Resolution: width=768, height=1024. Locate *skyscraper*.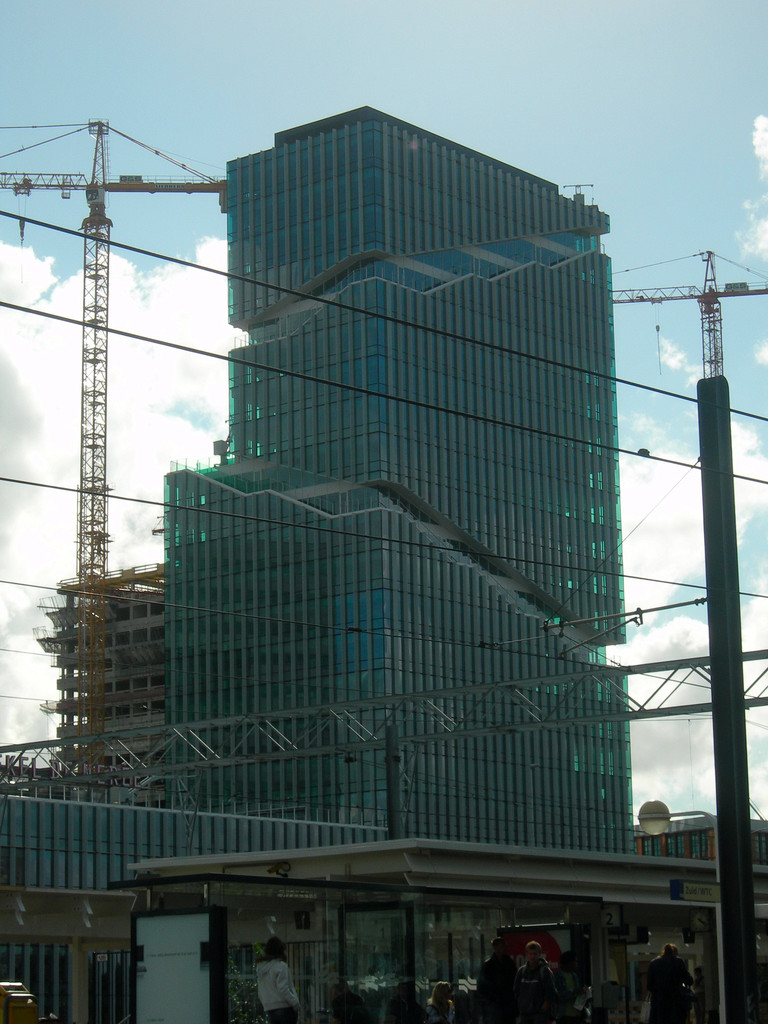
bbox=(146, 104, 648, 867).
